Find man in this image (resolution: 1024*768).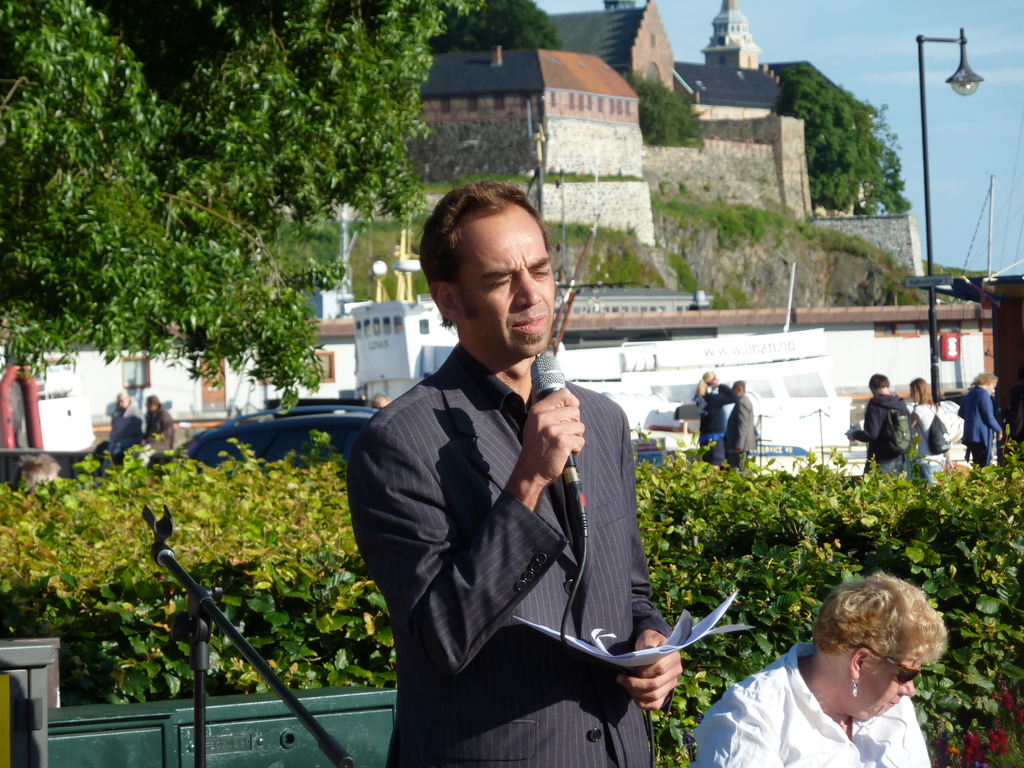
(726,381,758,465).
